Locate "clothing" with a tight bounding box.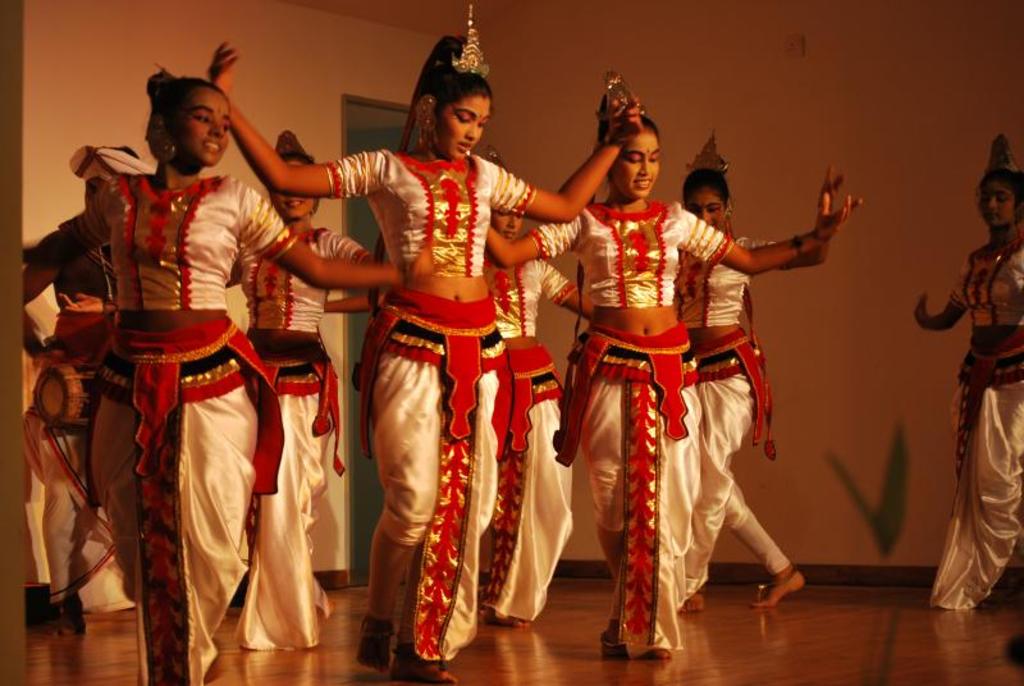
68/170/292/685.
